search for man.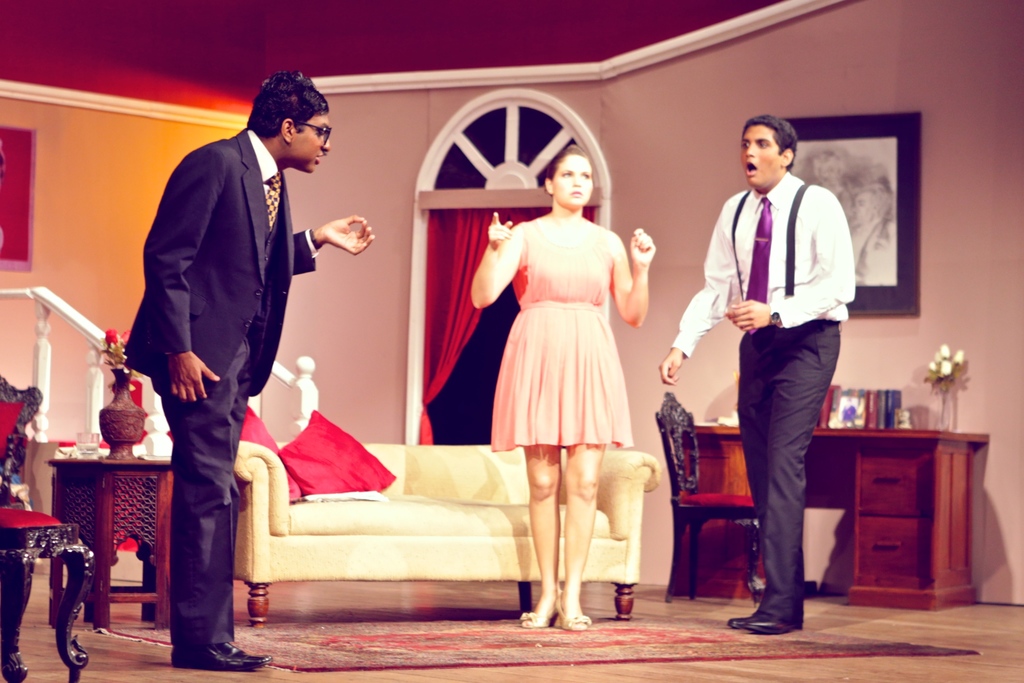
Found at bbox(660, 115, 856, 636).
